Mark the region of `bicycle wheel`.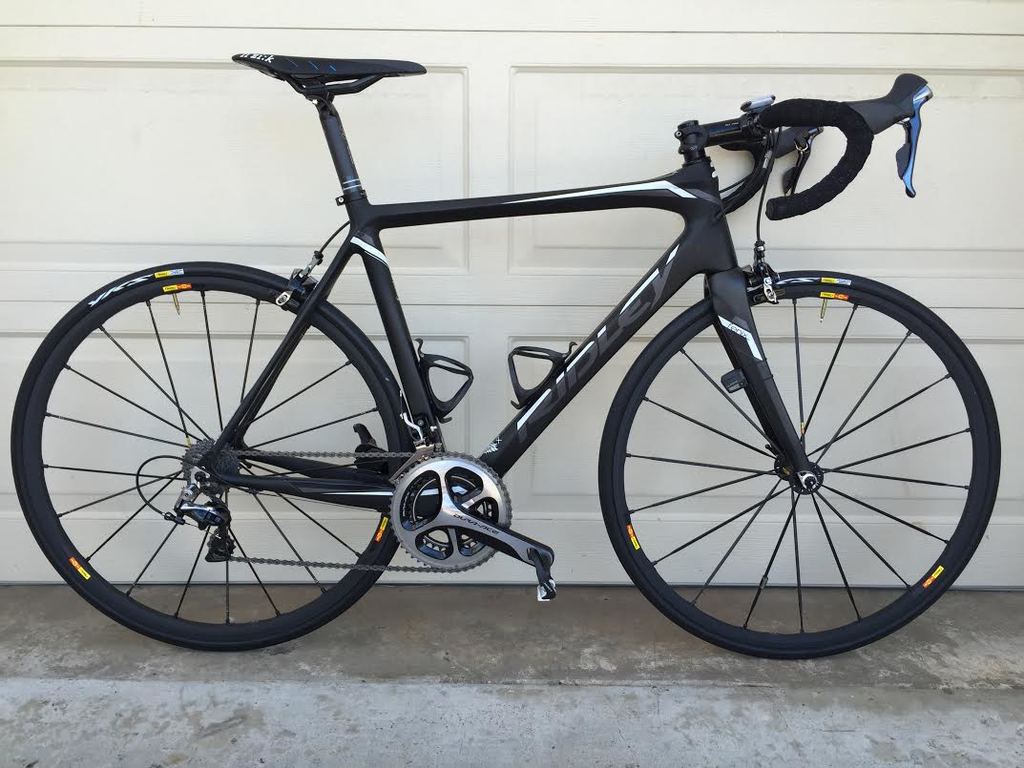
Region: x1=596 y1=267 x2=1004 y2=662.
